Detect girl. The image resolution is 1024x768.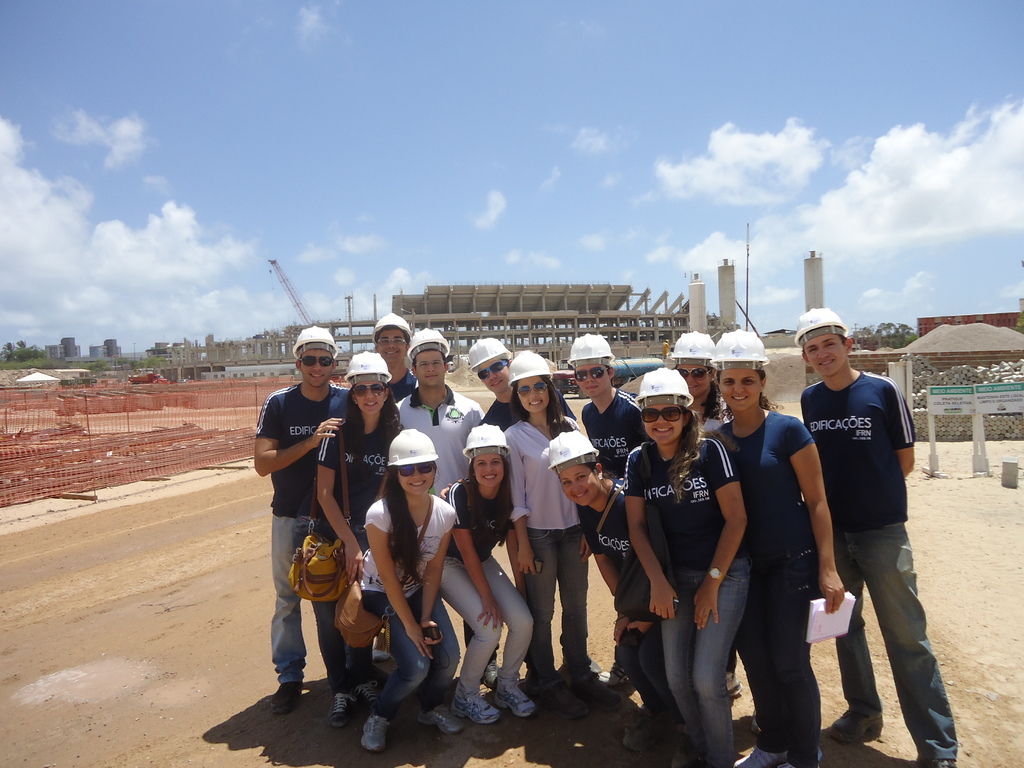
496:346:602:717.
